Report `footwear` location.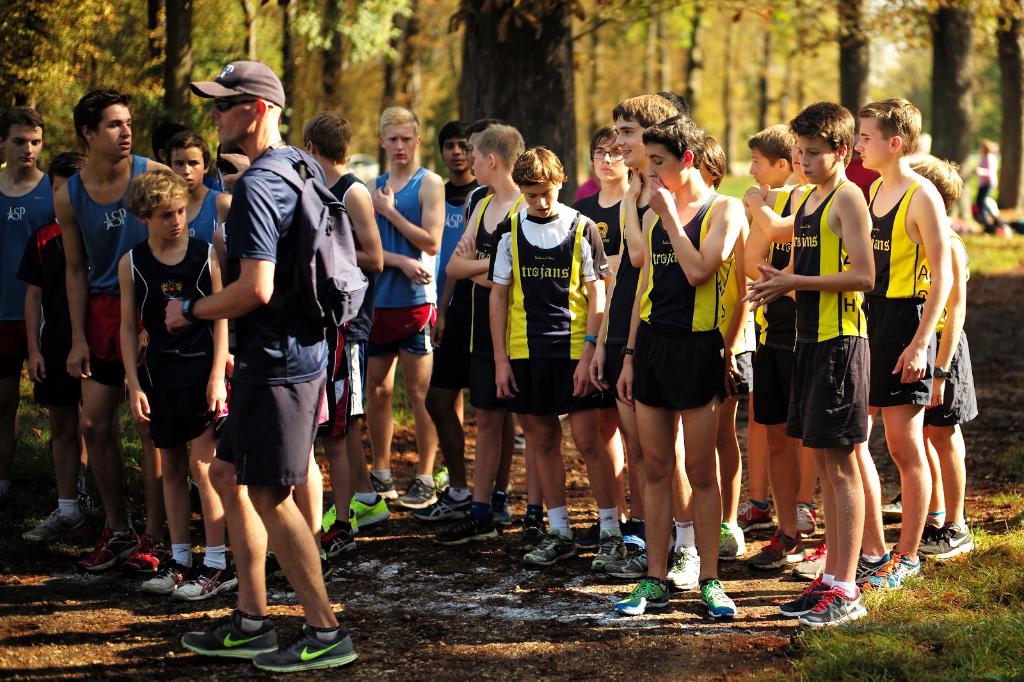
Report: l=589, t=532, r=624, b=574.
